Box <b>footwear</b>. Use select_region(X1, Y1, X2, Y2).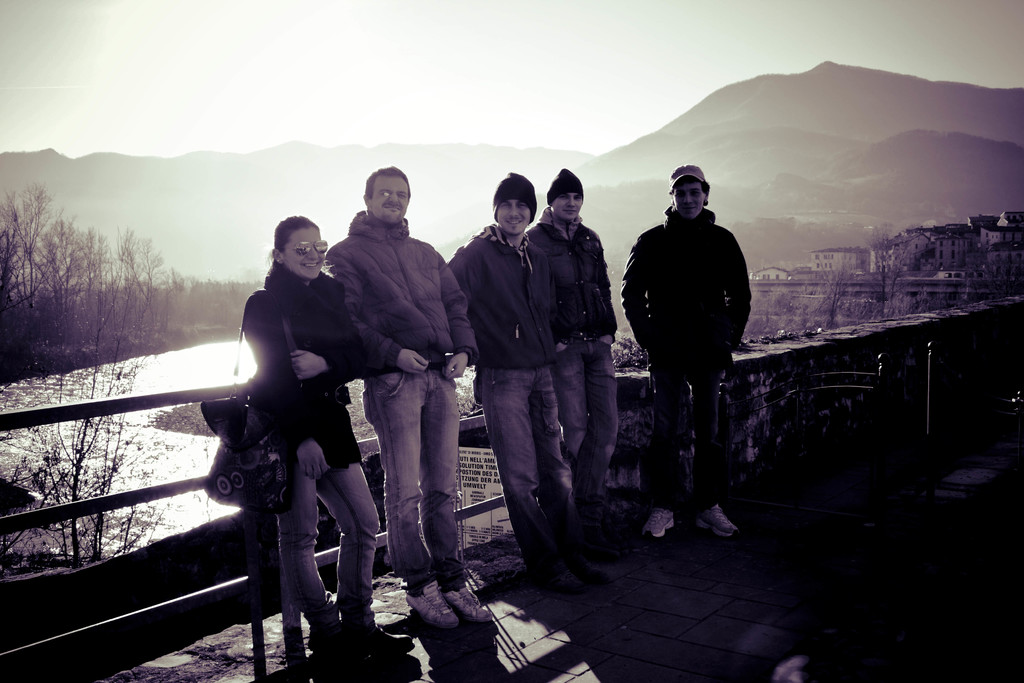
select_region(640, 504, 676, 544).
